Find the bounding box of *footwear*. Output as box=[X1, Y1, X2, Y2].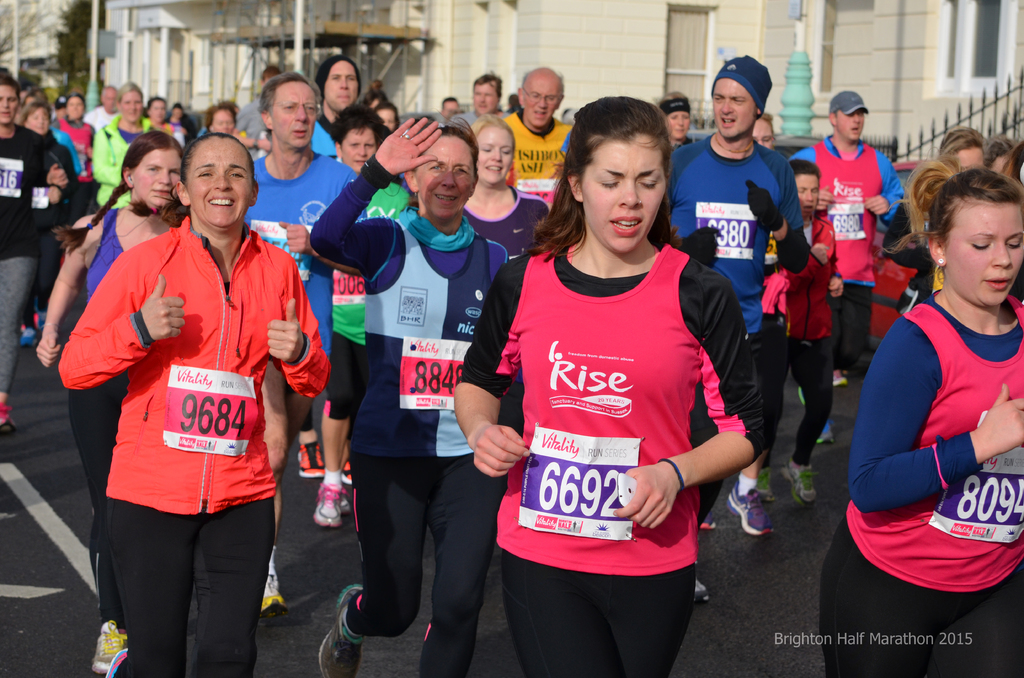
box=[105, 650, 130, 677].
